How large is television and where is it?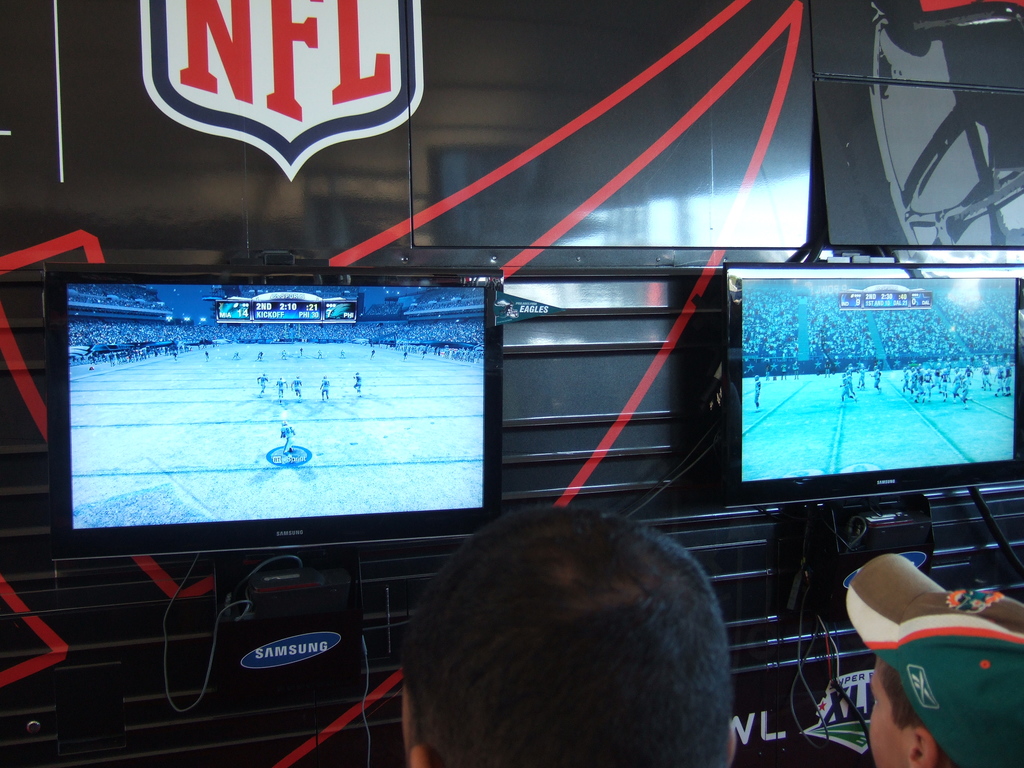
Bounding box: {"left": 44, "top": 259, "right": 506, "bottom": 560}.
